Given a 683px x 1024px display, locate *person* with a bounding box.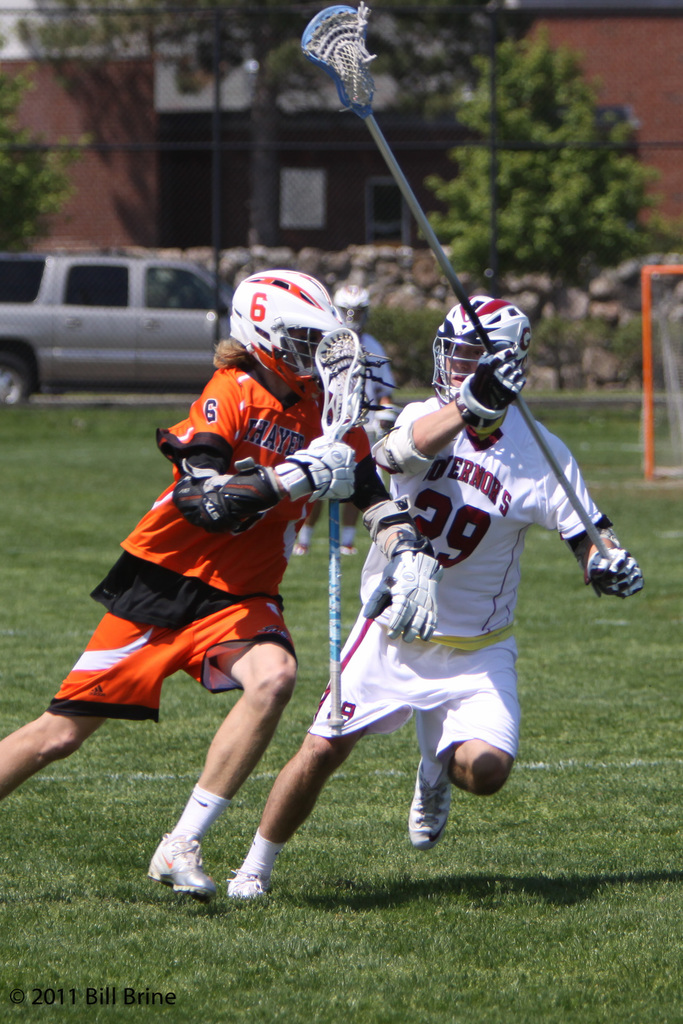
Located: <bbox>239, 293, 623, 895</bbox>.
